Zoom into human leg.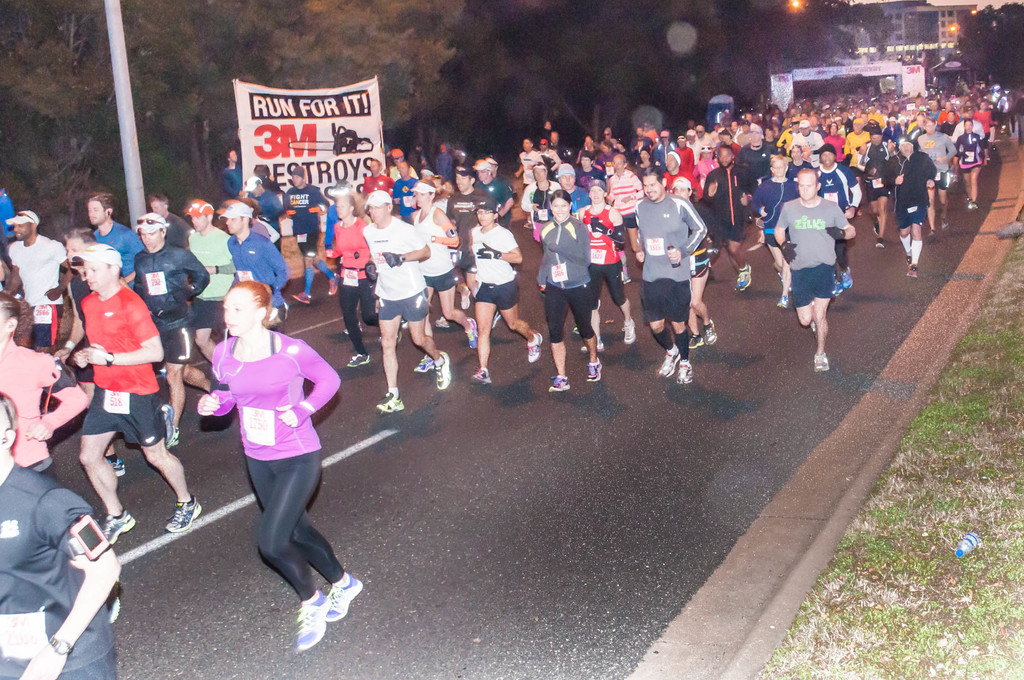
Zoom target: 556, 284, 602, 389.
